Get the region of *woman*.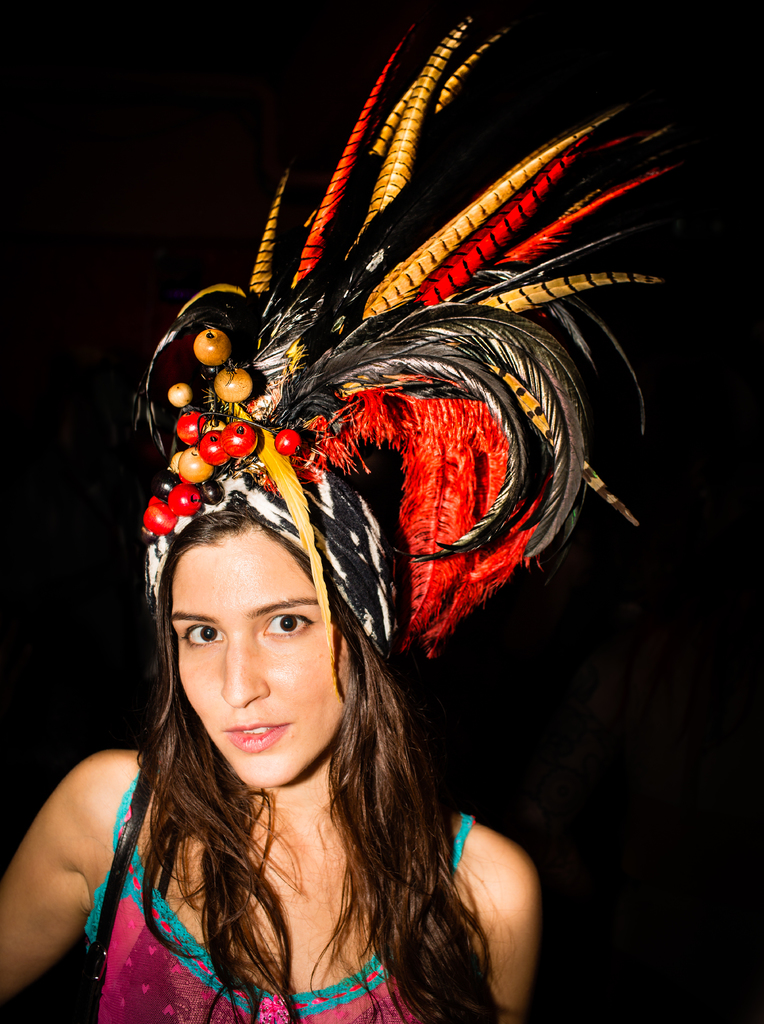
<bbox>0, 1, 685, 1023</bbox>.
